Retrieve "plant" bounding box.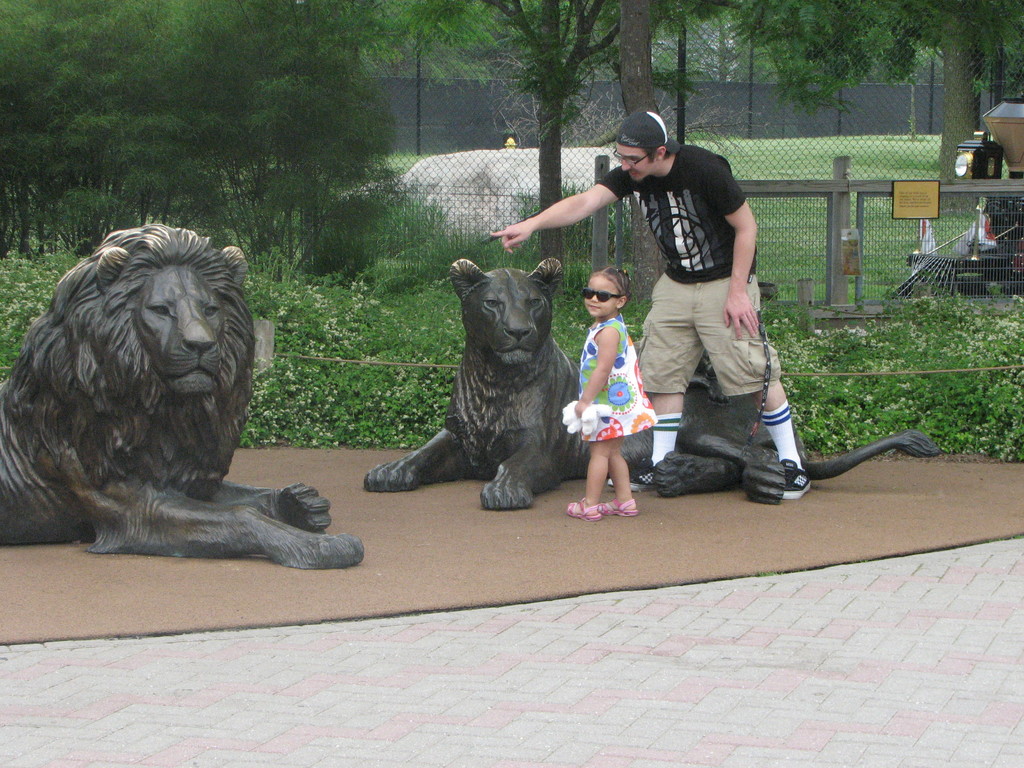
Bounding box: 241,250,320,334.
